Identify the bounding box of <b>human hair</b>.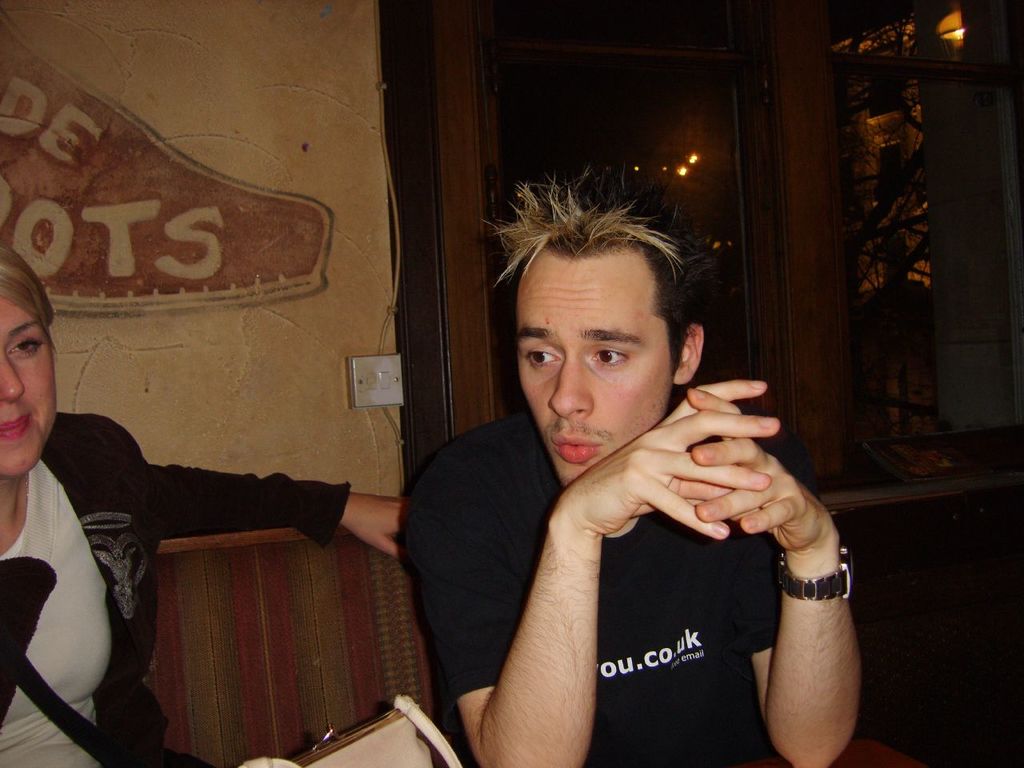
Rect(0, 238, 61, 347).
